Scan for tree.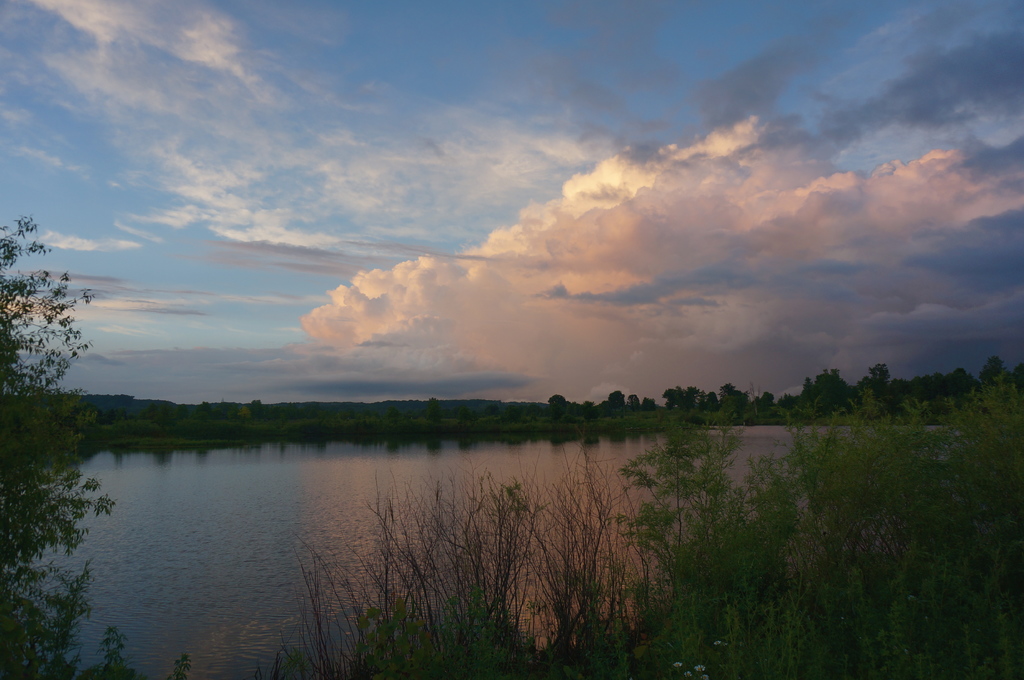
Scan result: (539, 392, 568, 407).
